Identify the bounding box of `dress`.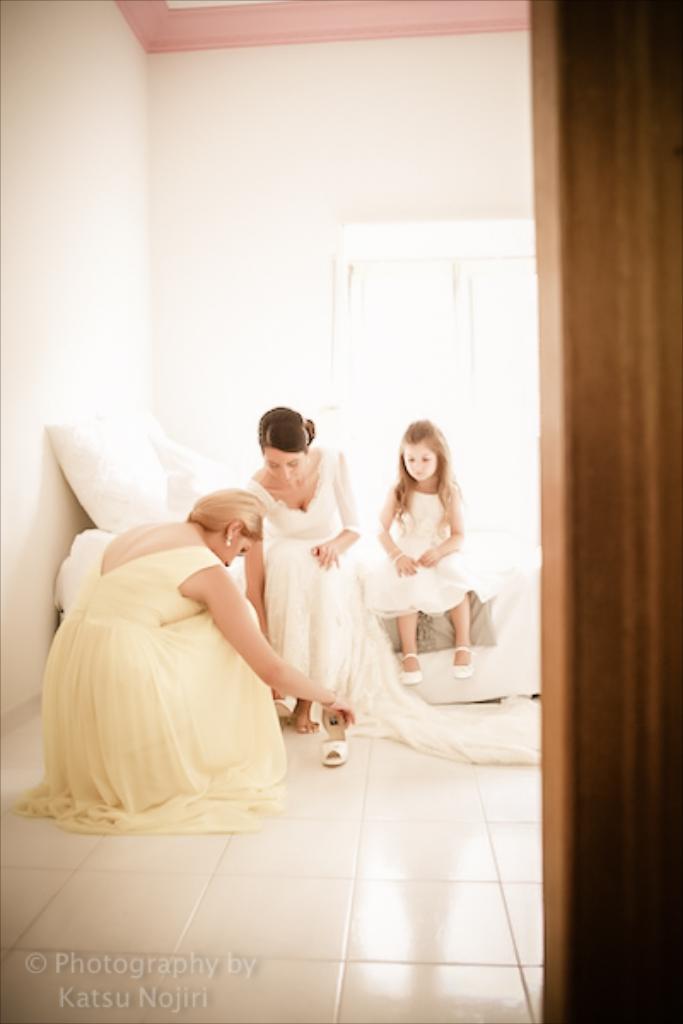
bbox=(14, 541, 290, 831).
